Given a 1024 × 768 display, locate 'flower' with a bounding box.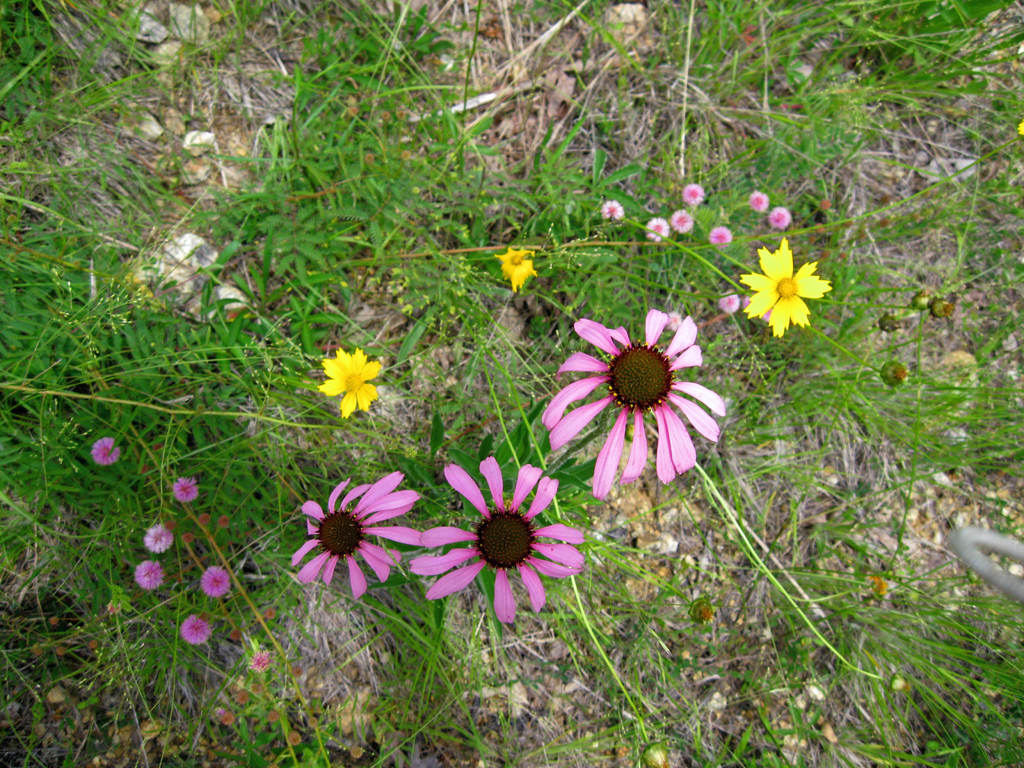
Located: (869,572,893,595).
